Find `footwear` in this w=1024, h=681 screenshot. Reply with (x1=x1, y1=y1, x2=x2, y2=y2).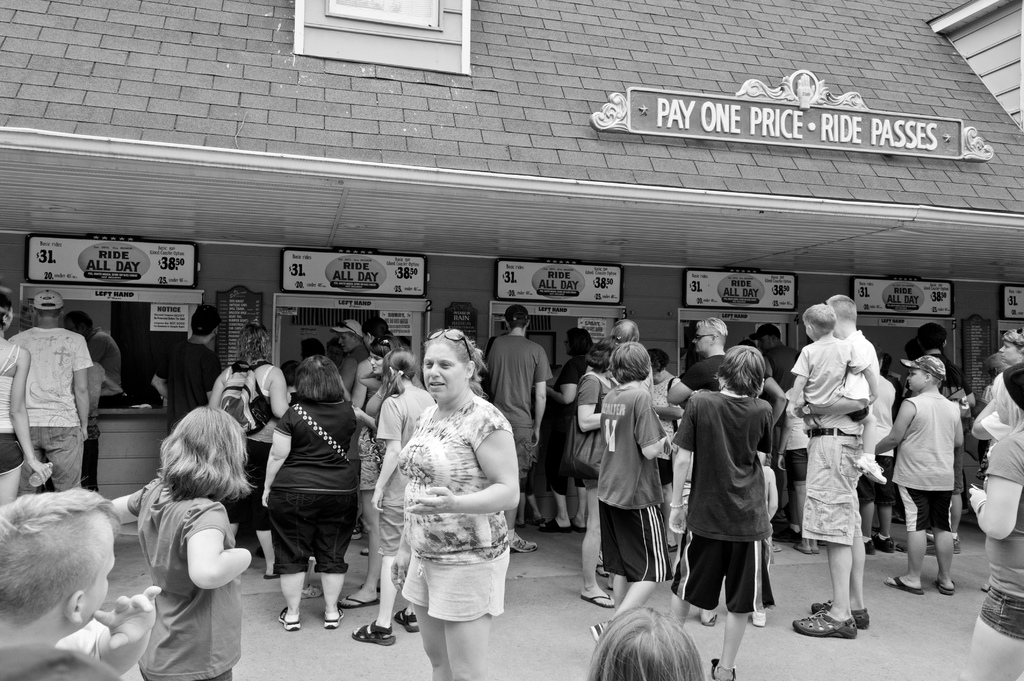
(x1=701, y1=602, x2=722, y2=625).
